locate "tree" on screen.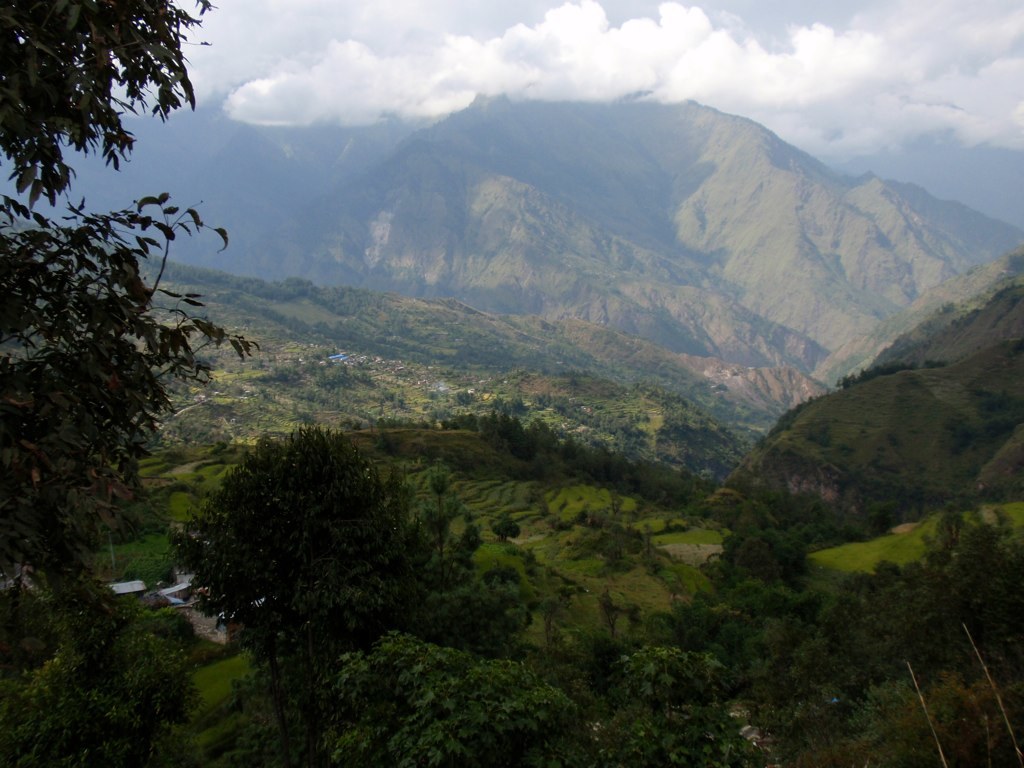
On screen at (left=159, top=413, right=476, bottom=761).
